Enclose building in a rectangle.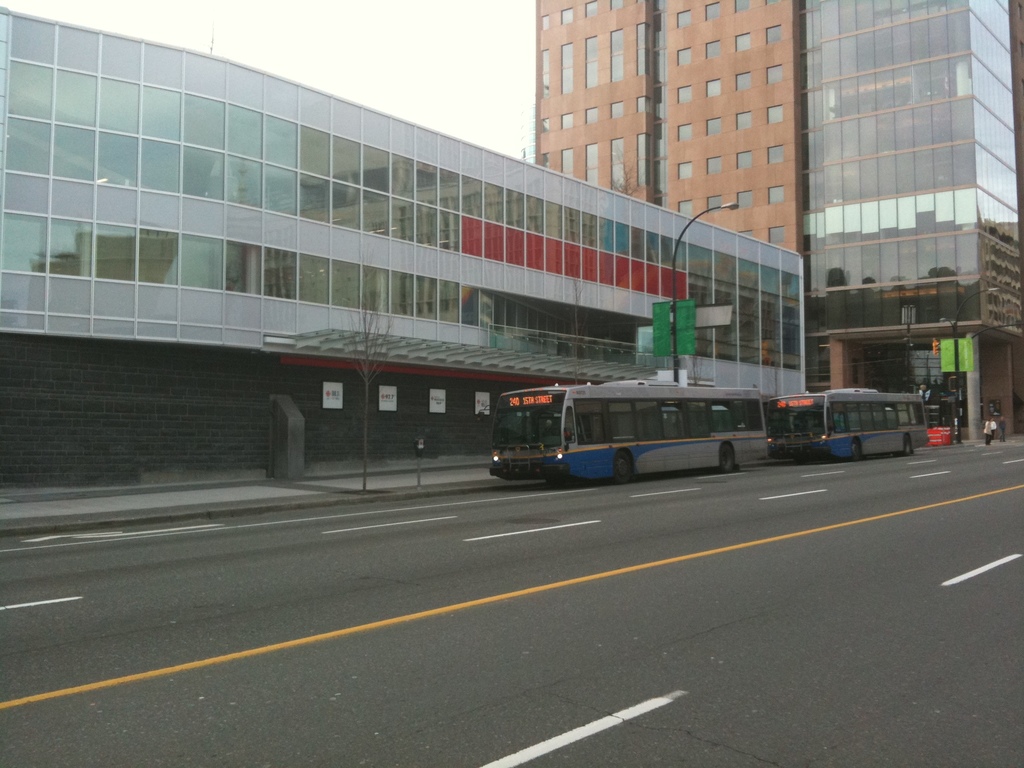
bbox=(658, 0, 810, 262).
